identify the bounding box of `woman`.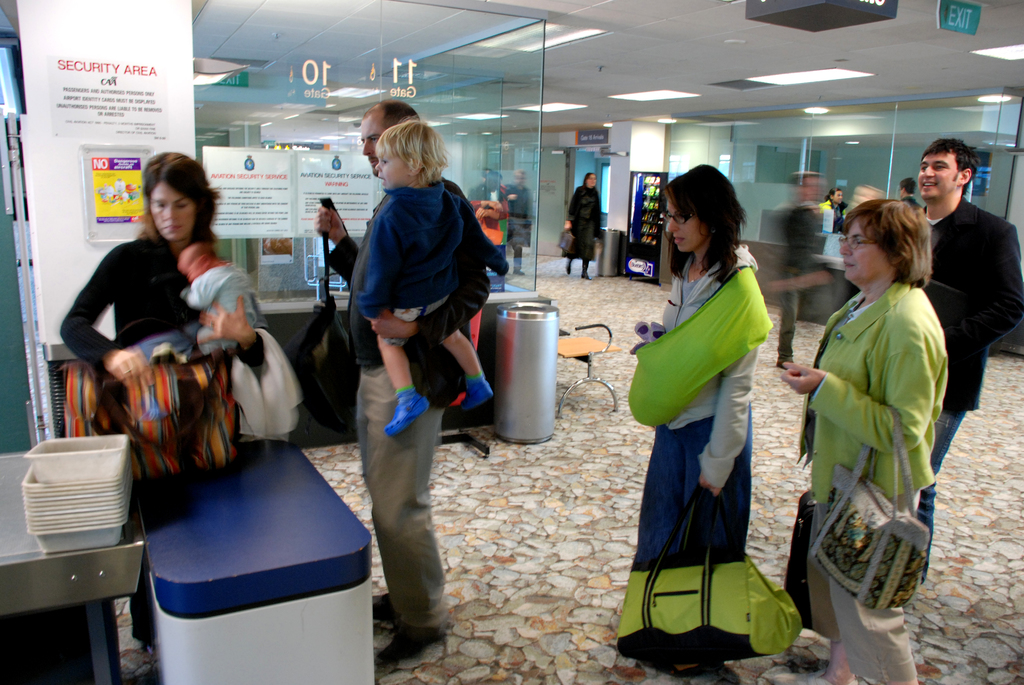
[561,173,609,281].
